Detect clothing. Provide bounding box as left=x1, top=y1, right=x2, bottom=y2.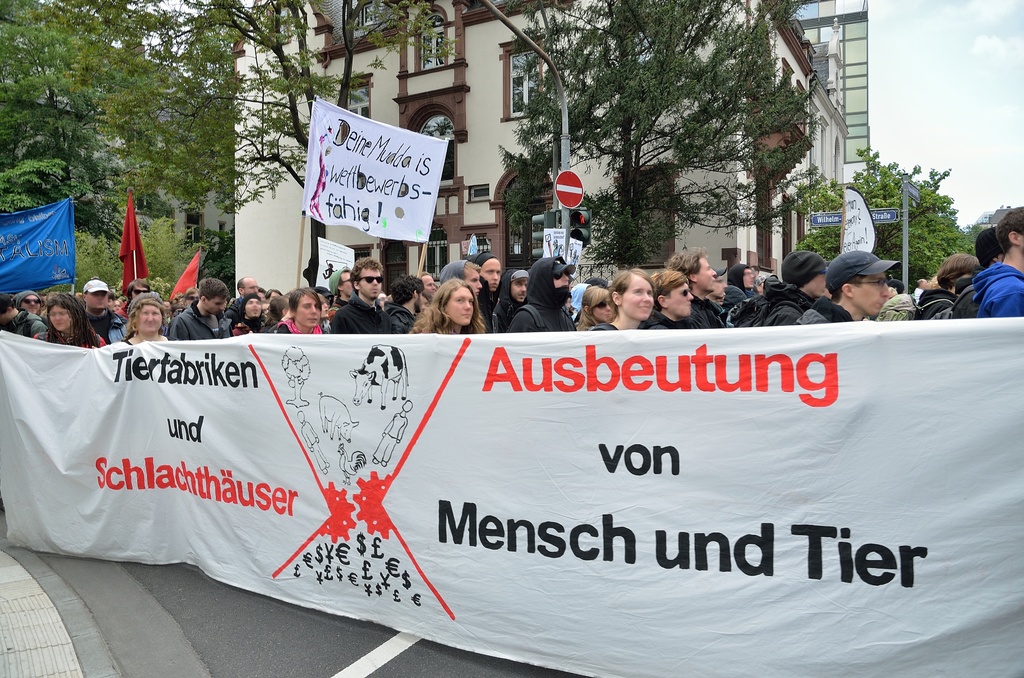
left=331, top=297, right=387, bottom=330.
